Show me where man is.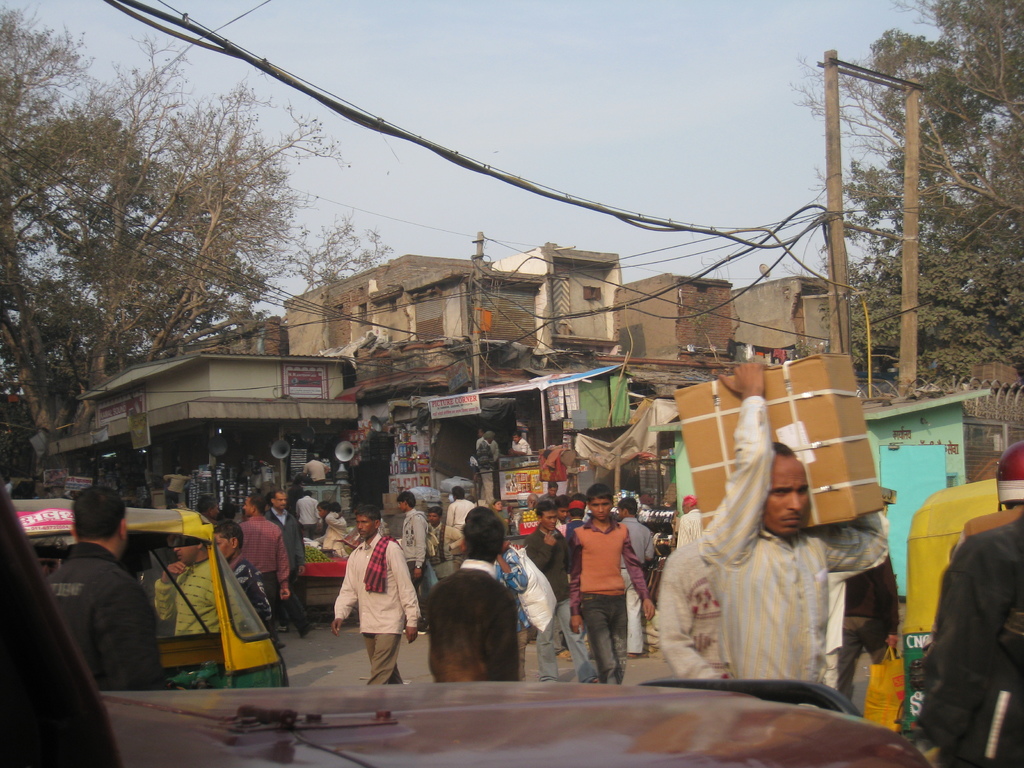
man is at locate(478, 431, 497, 504).
